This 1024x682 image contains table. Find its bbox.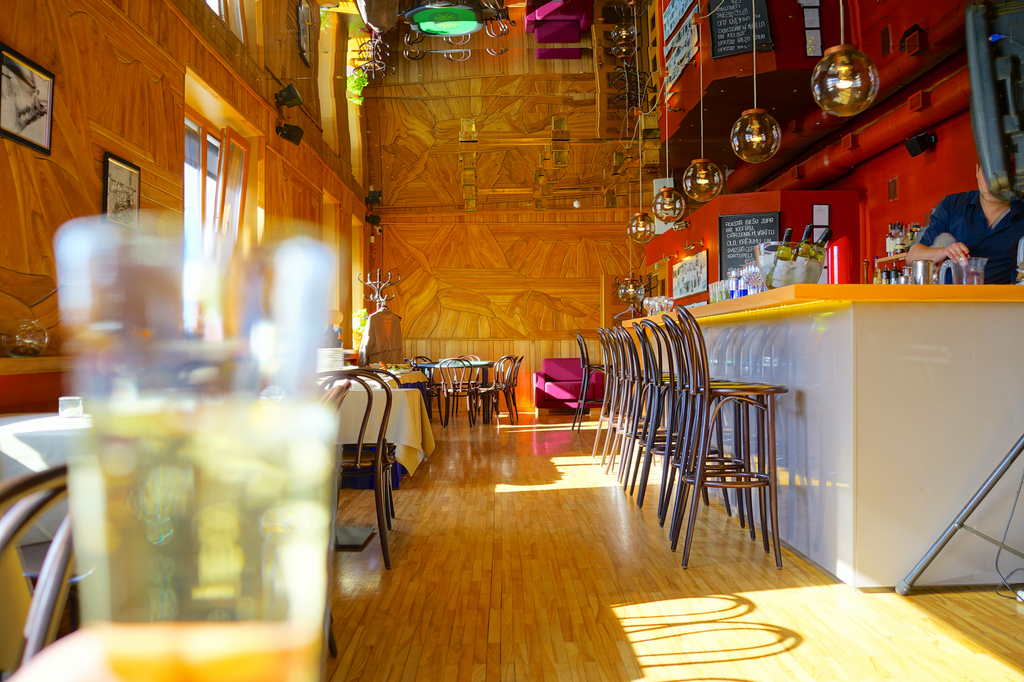
(x1=326, y1=387, x2=419, y2=486).
